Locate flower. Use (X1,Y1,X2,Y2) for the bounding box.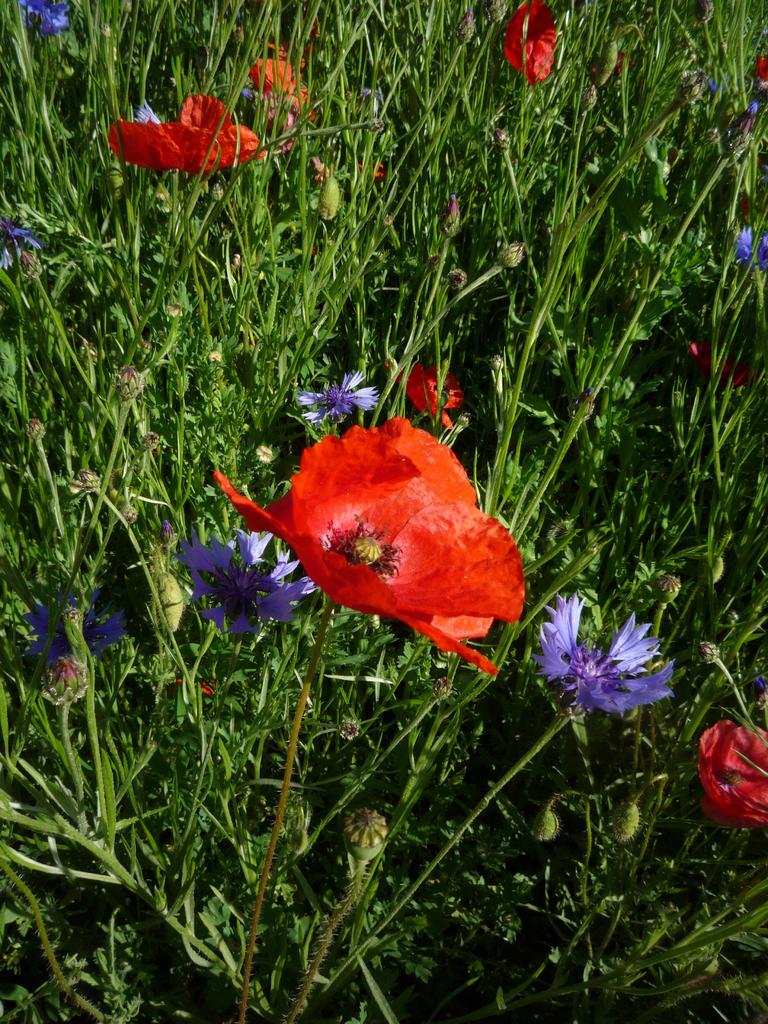
(384,358,466,433).
